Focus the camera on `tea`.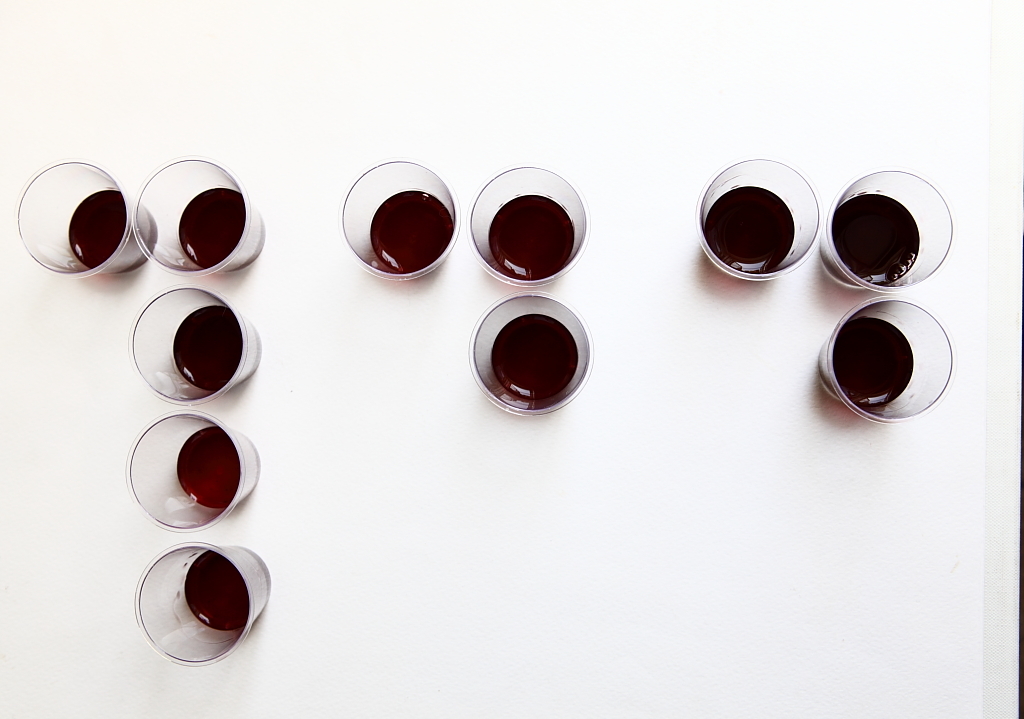
Focus region: {"left": 166, "top": 307, "right": 263, "bottom": 391}.
